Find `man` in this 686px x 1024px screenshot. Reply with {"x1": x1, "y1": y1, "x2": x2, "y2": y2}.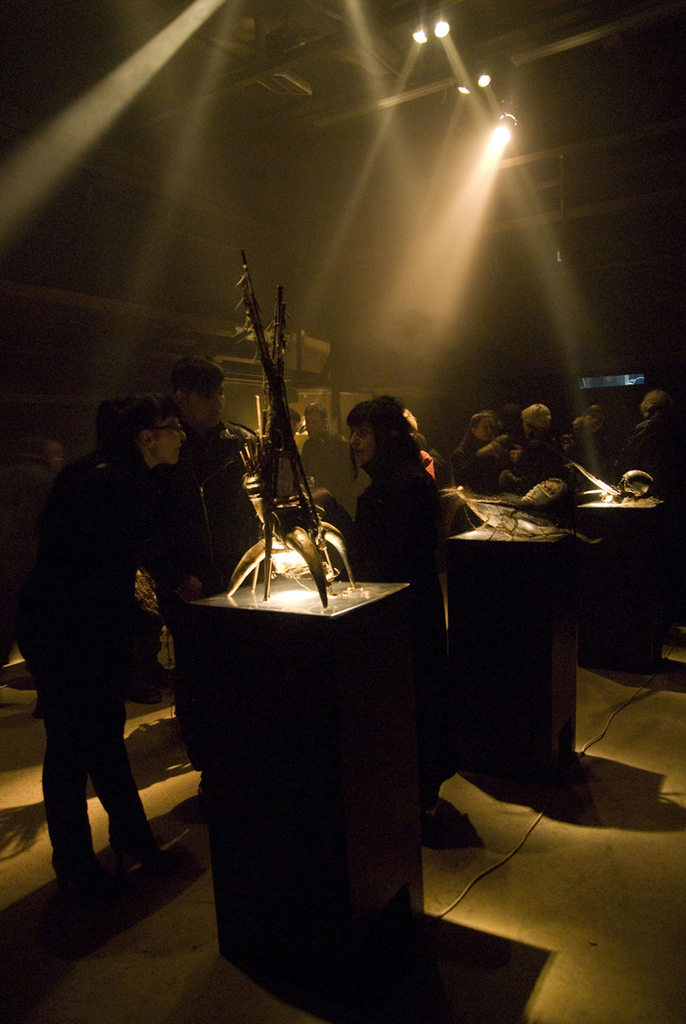
{"x1": 31, "y1": 344, "x2": 210, "y2": 926}.
